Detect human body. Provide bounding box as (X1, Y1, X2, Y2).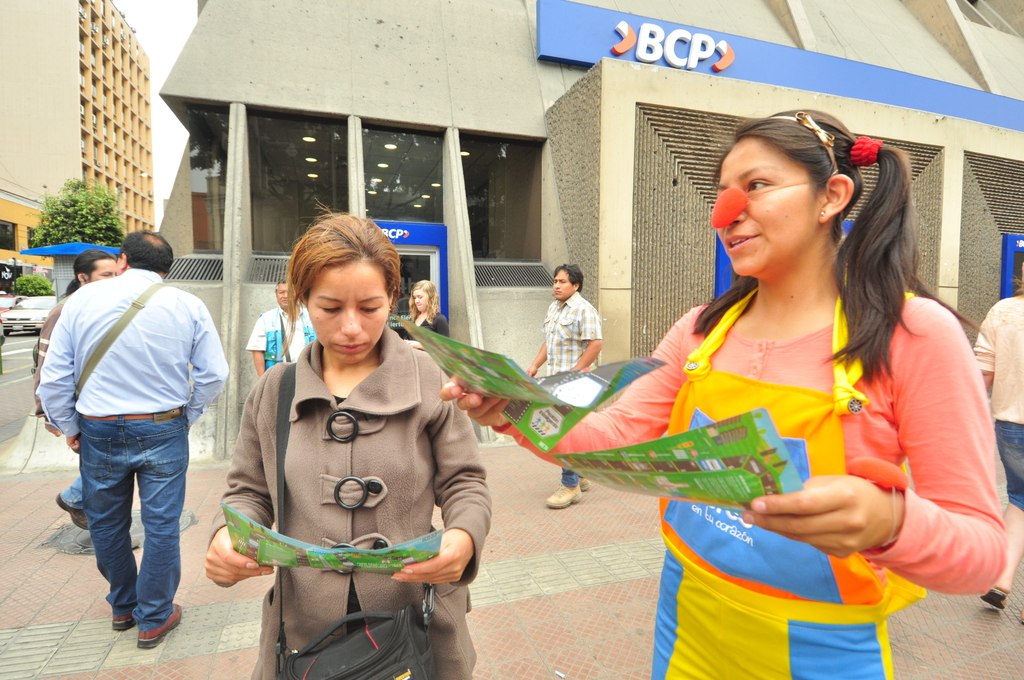
(524, 291, 605, 510).
